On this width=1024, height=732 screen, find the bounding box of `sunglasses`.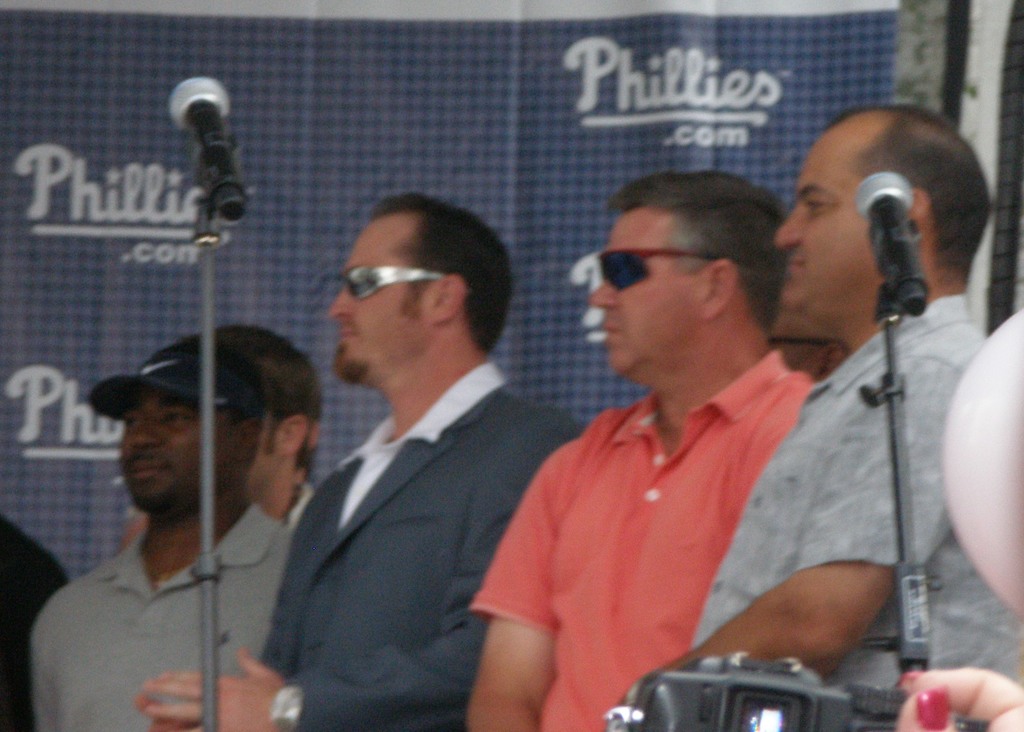
Bounding box: (left=600, top=247, right=741, bottom=291).
